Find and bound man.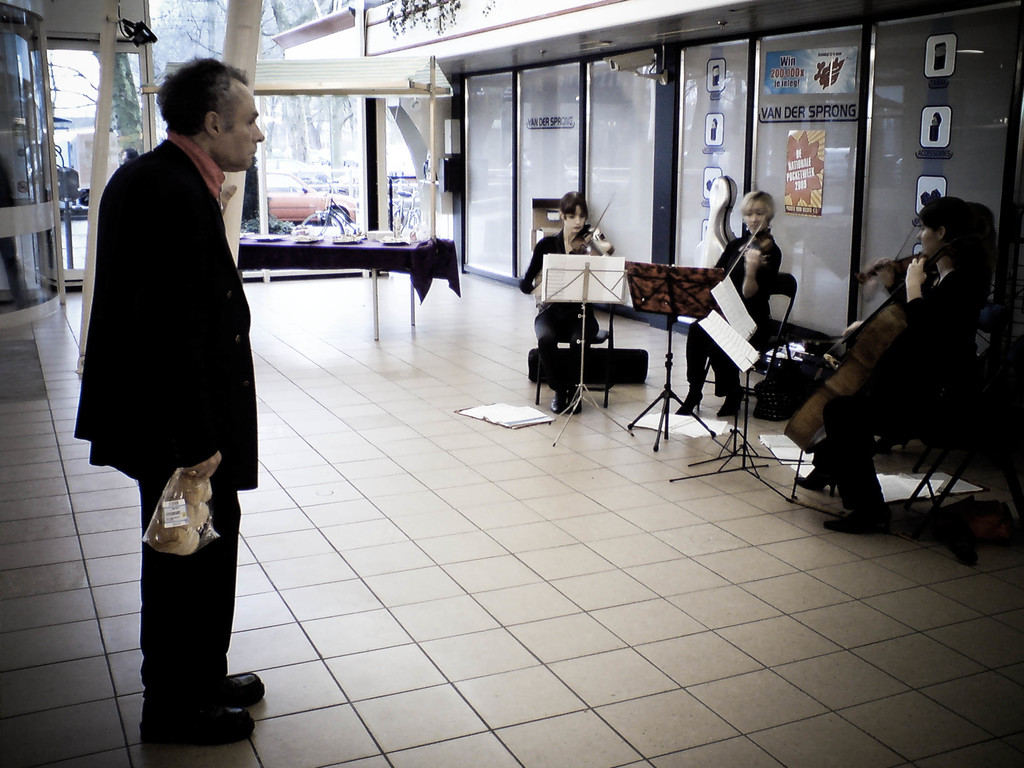
Bound: bbox=(66, 58, 270, 762).
